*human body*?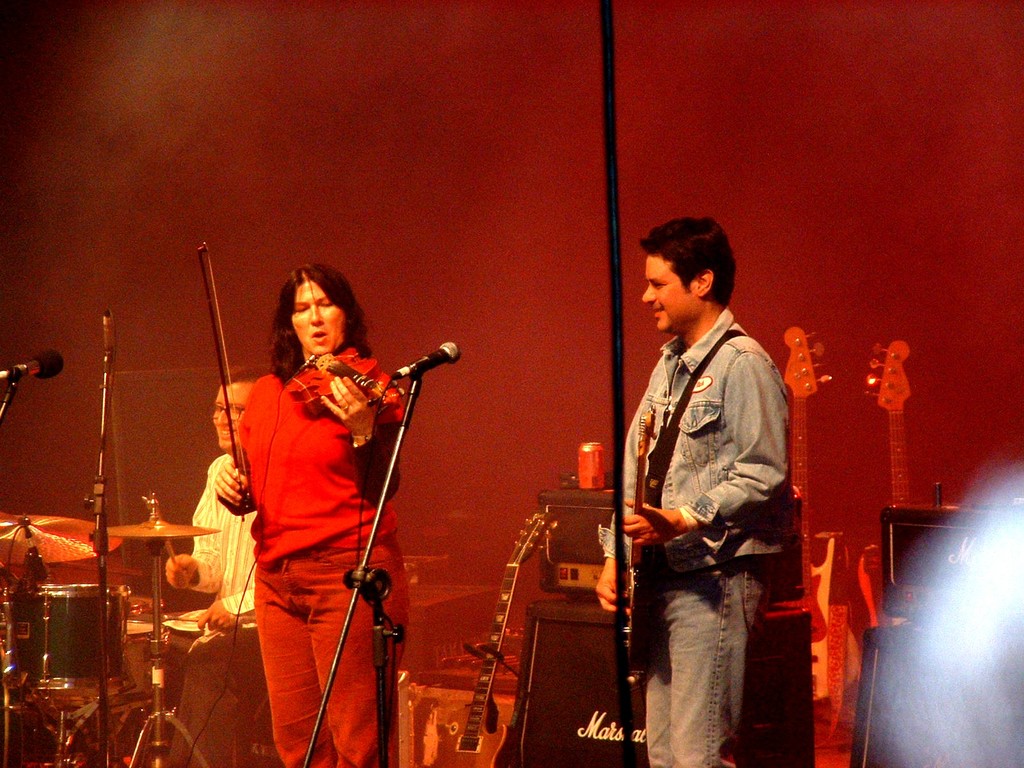
locate(601, 212, 797, 764)
